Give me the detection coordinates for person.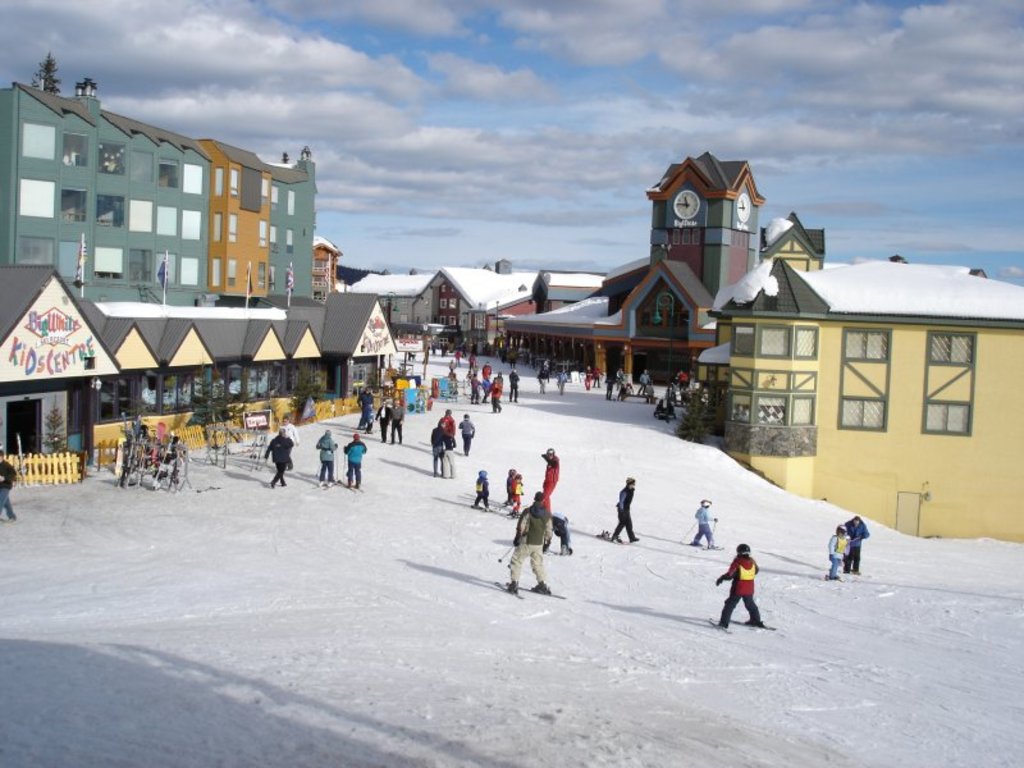
(left=584, top=362, right=593, bottom=390).
